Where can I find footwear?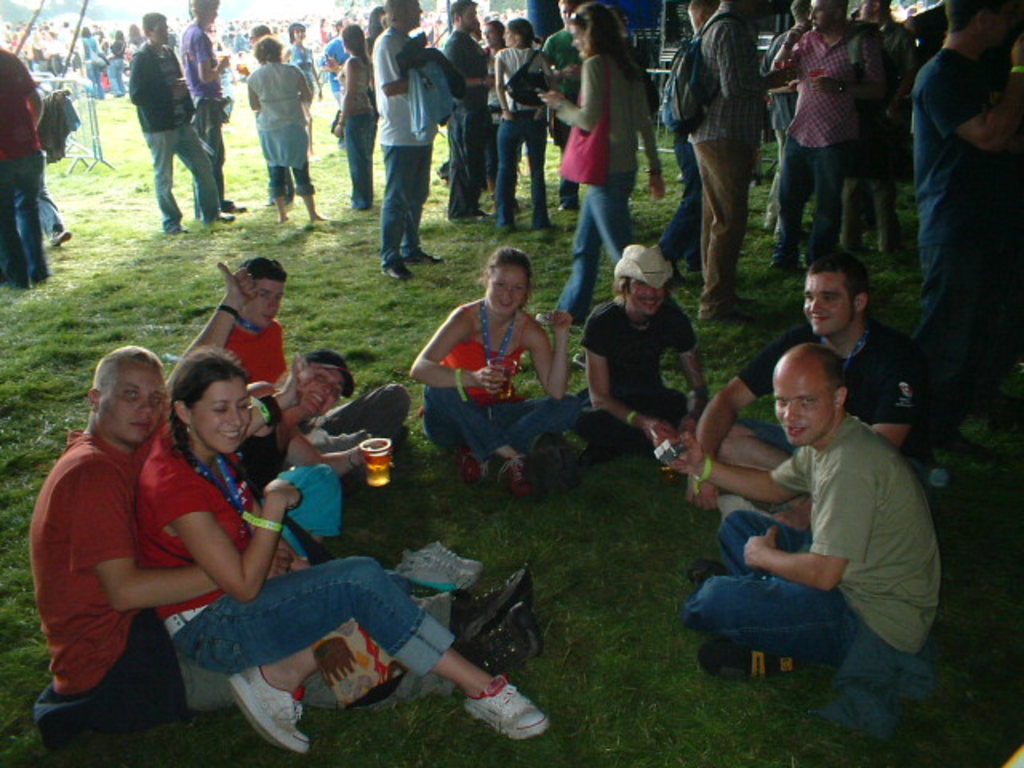
You can find it at bbox=[446, 445, 485, 483].
